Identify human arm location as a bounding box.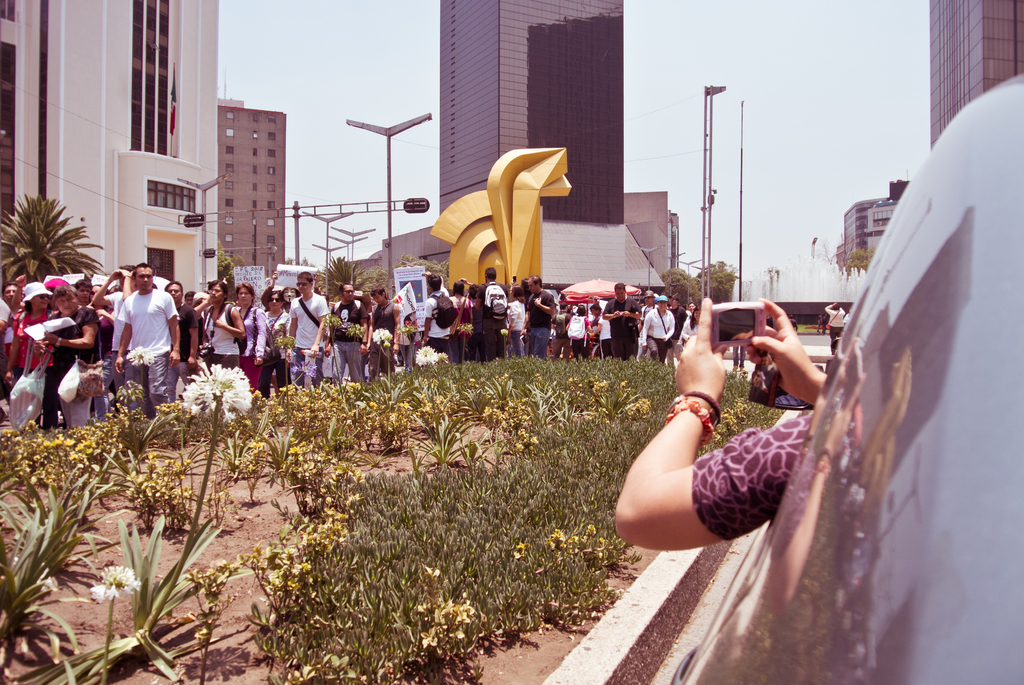
locate(326, 310, 337, 357).
